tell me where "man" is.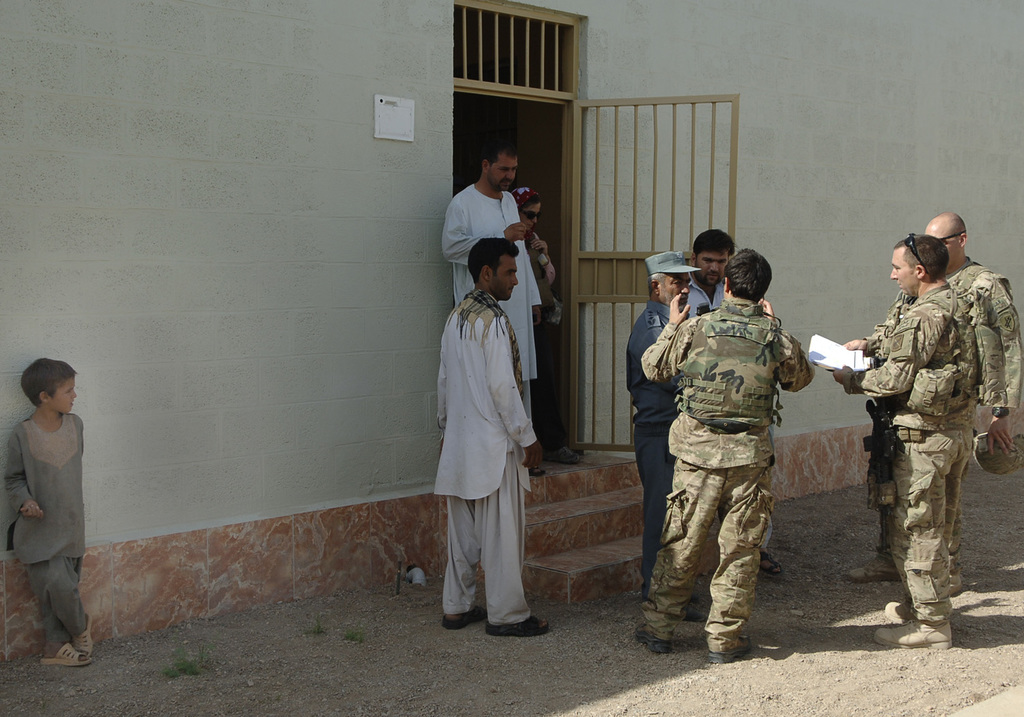
"man" is at left=623, top=251, right=703, bottom=623.
